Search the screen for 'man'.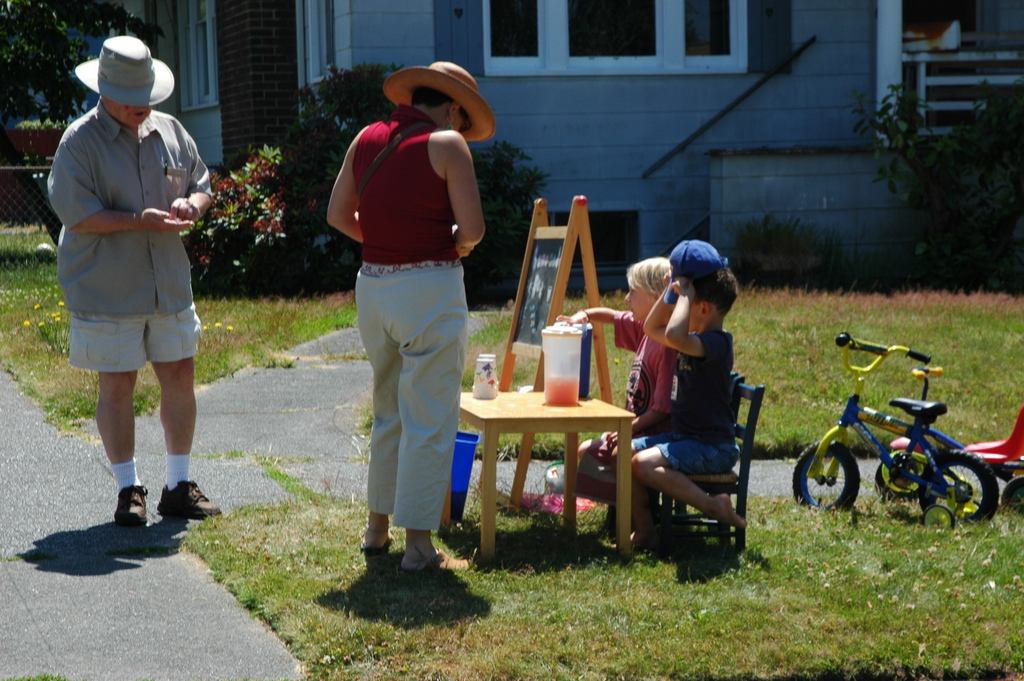
Found at crop(48, 32, 228, 540).
